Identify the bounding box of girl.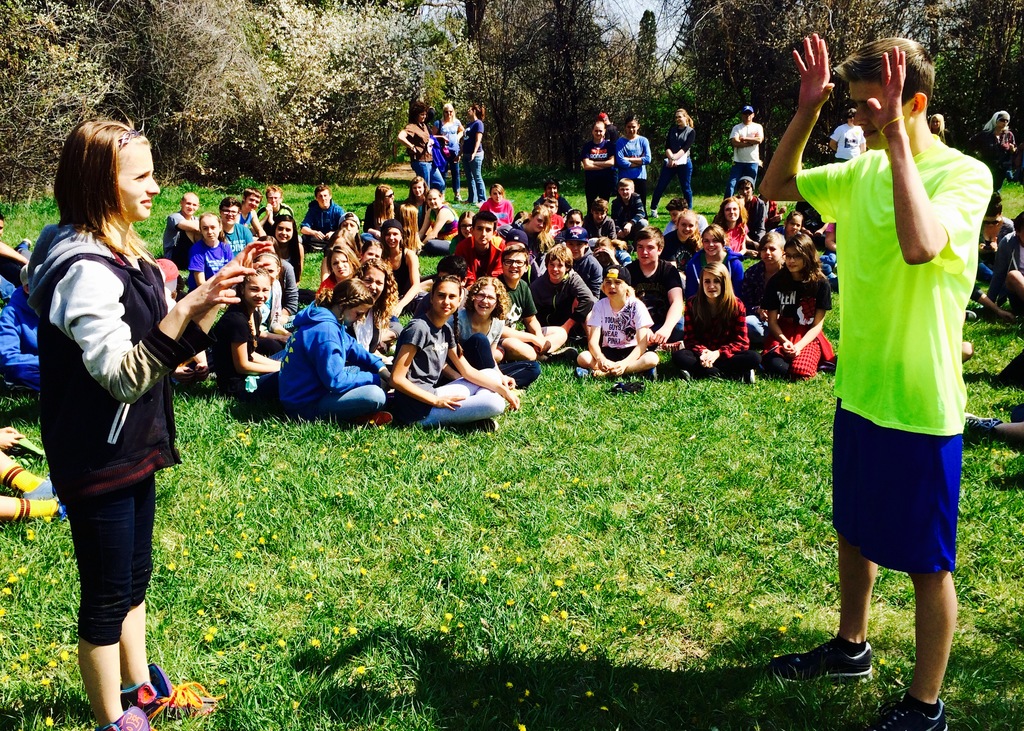
box=[581, 115, 613, 211].
